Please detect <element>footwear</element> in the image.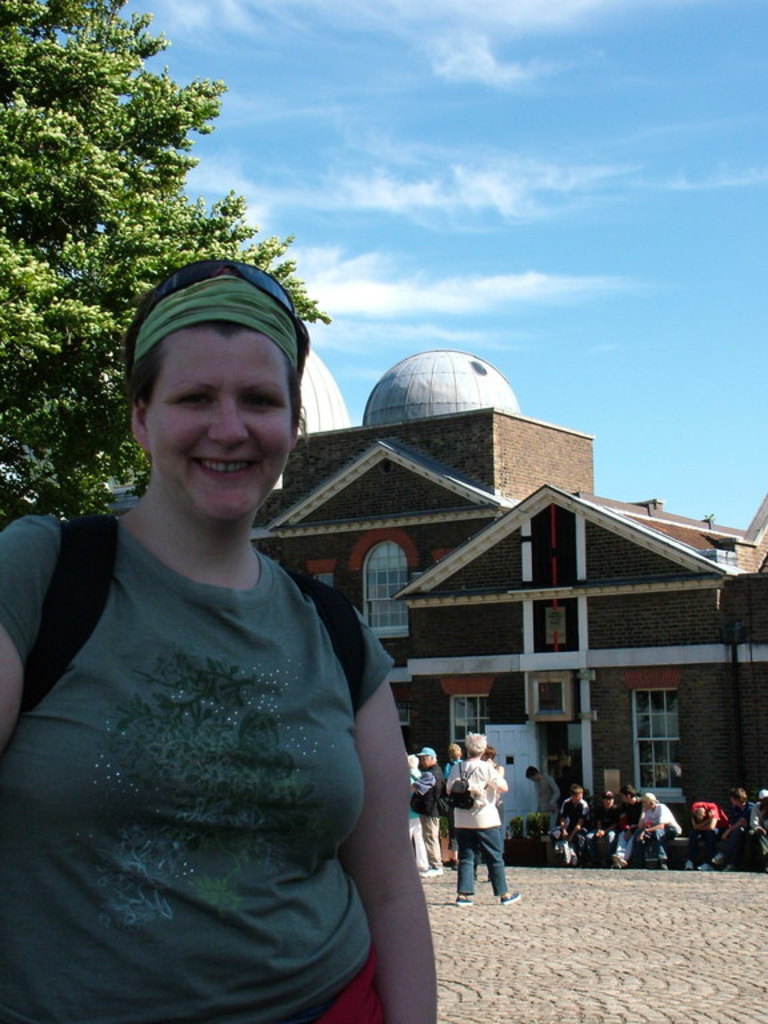
<region>460, 887, 477, 907</region>.
